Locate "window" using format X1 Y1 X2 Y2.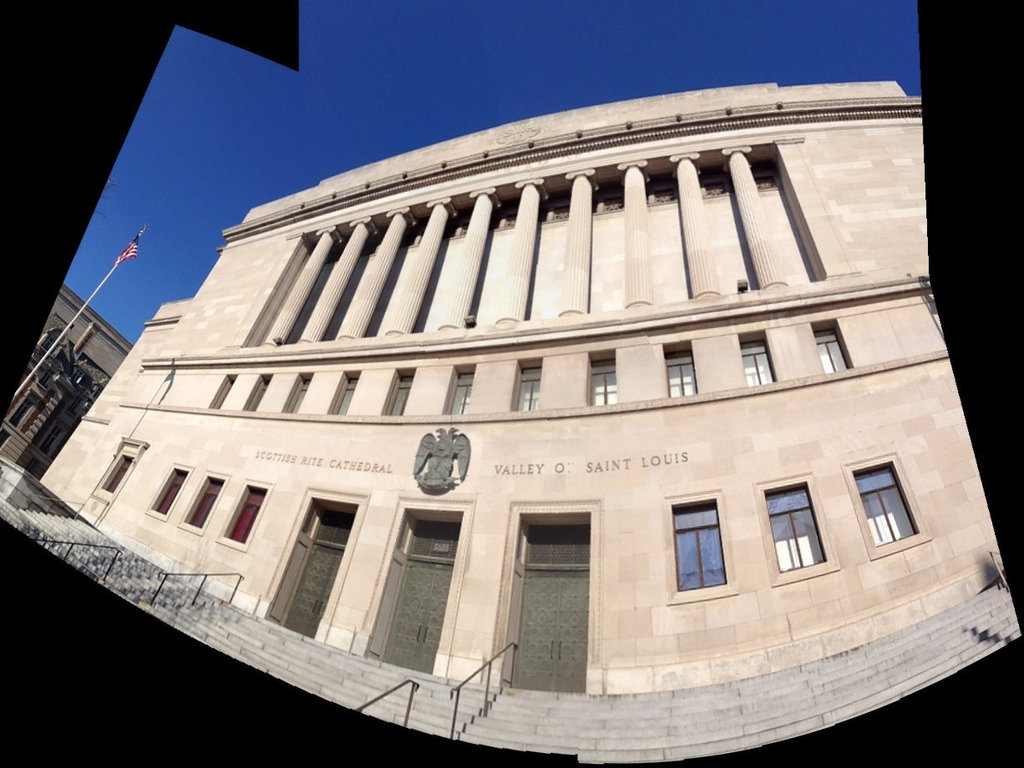
179 467 207 529.
